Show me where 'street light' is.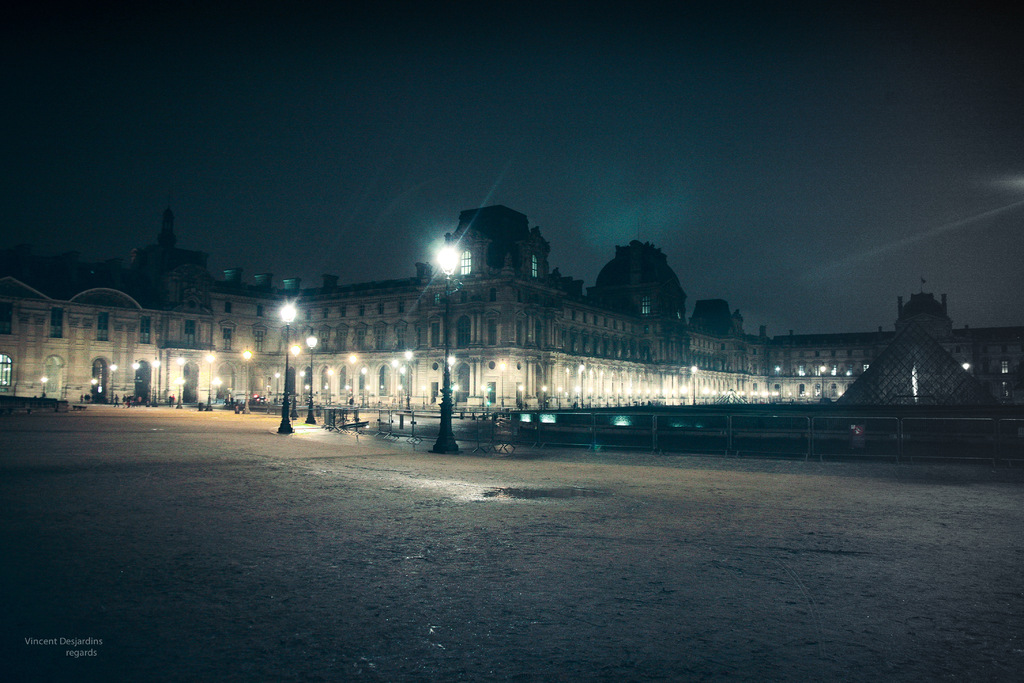
'street light' is at Rect(517, 383, 524, 407).
